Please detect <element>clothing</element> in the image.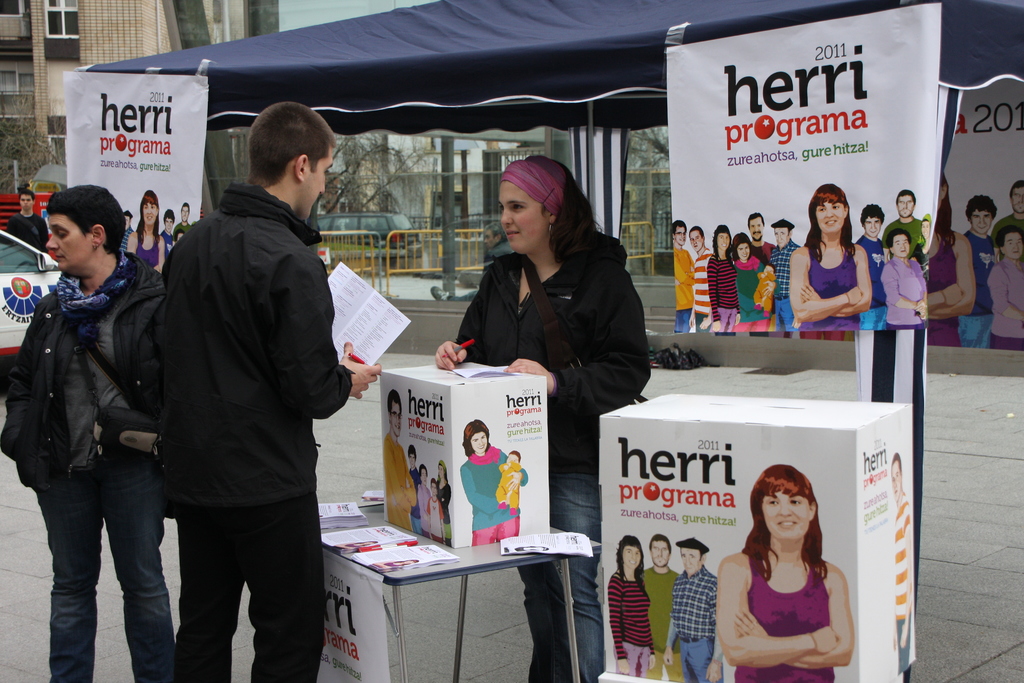
rect(7, 210, 49, 257).
